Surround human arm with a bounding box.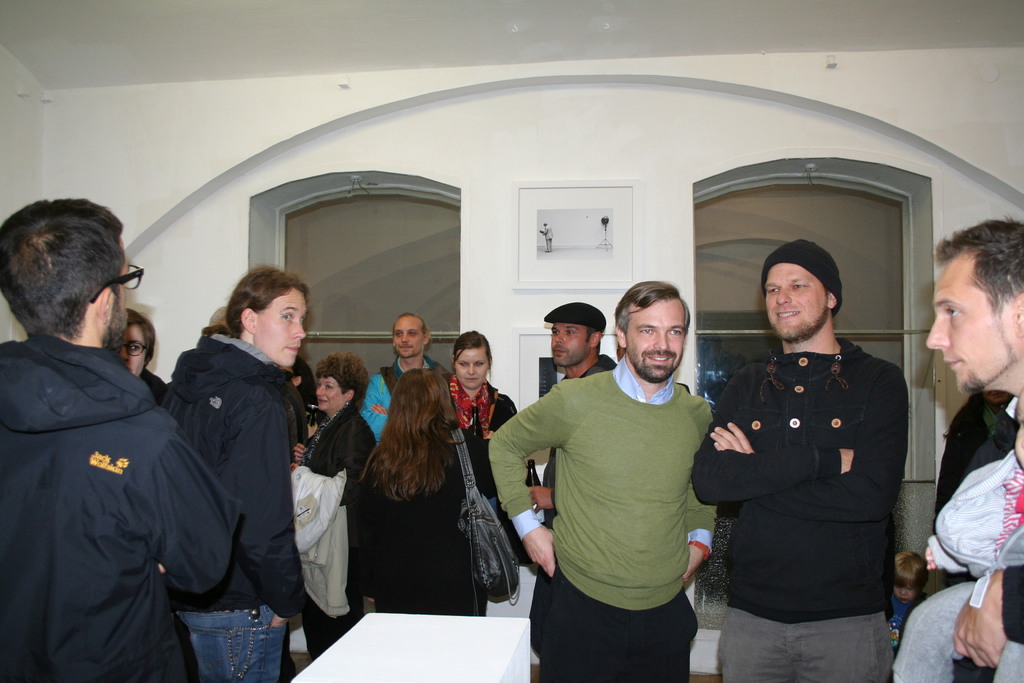
region(687, 370, 852, 504).
